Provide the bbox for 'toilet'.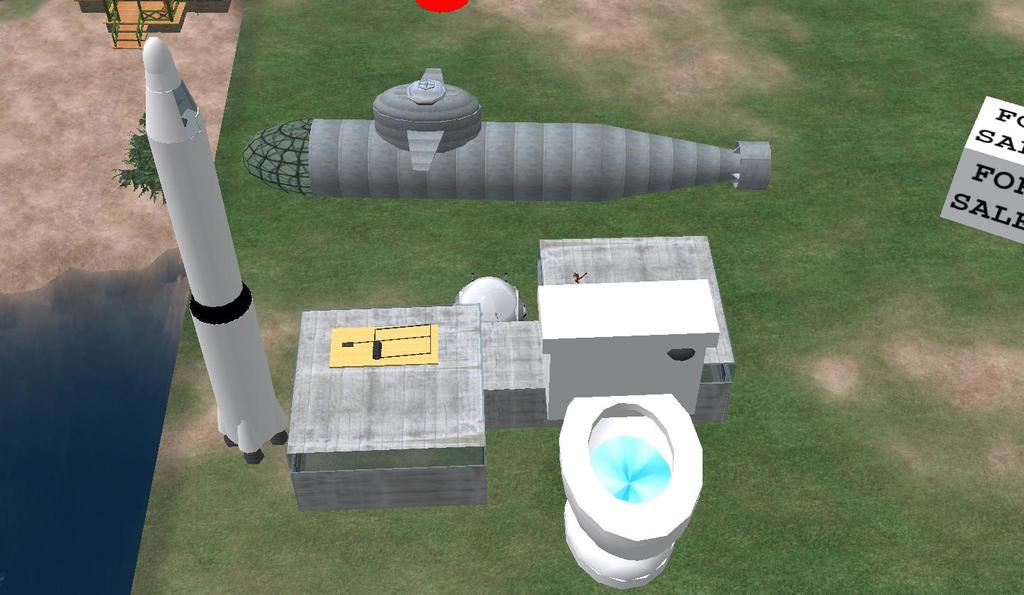
bbox=[552, 381, 700, 585].
